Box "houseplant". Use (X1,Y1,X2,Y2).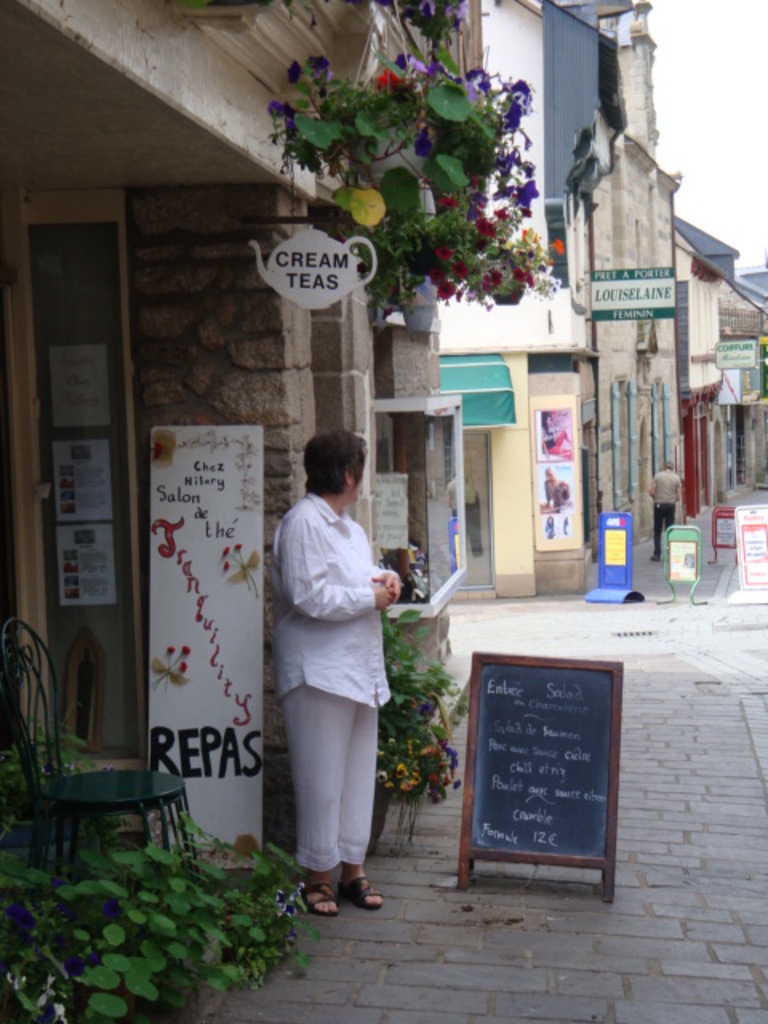
(325,163,485,333).
